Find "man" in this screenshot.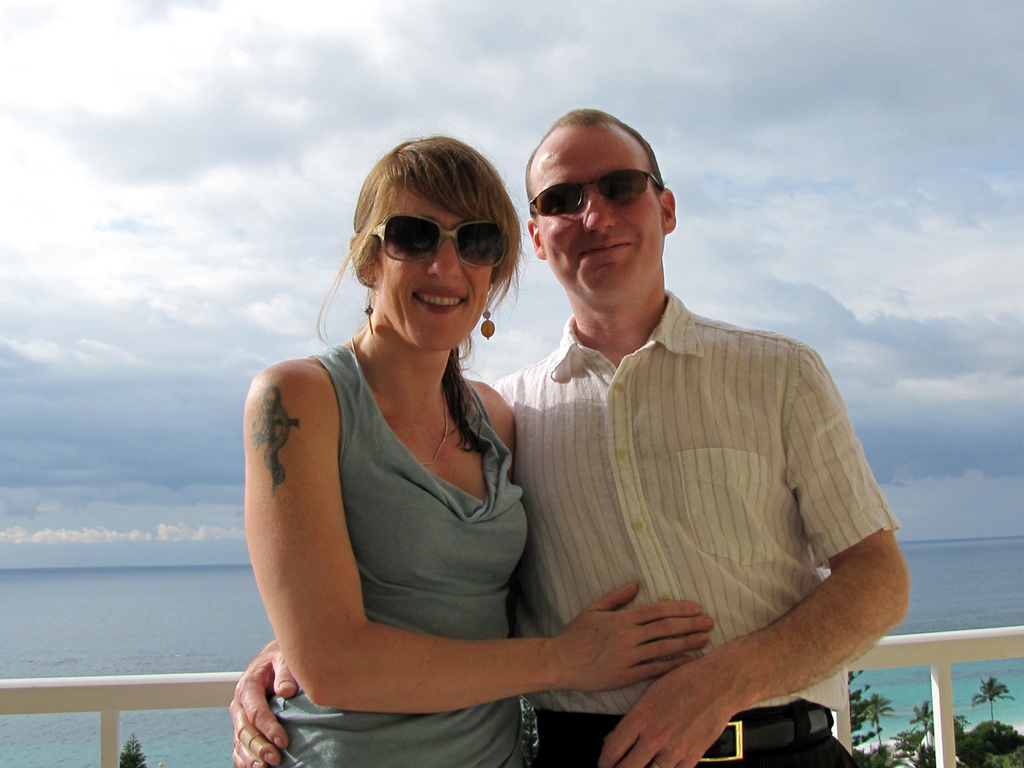
The bounding box for "man" is (455, 120, 894, 760).
